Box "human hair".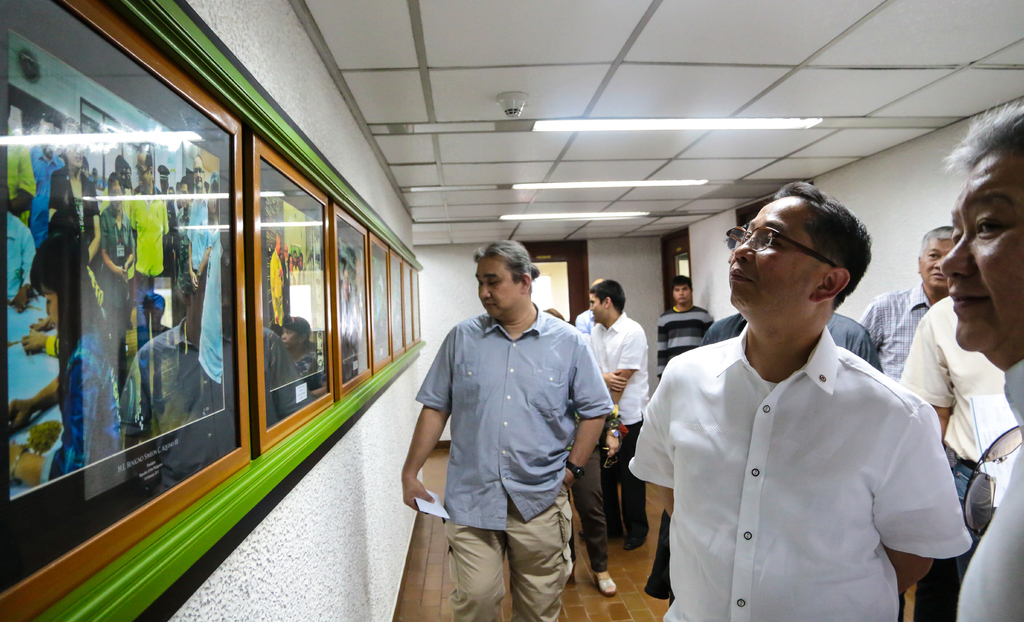
crop(773, 177, 878, 314).
